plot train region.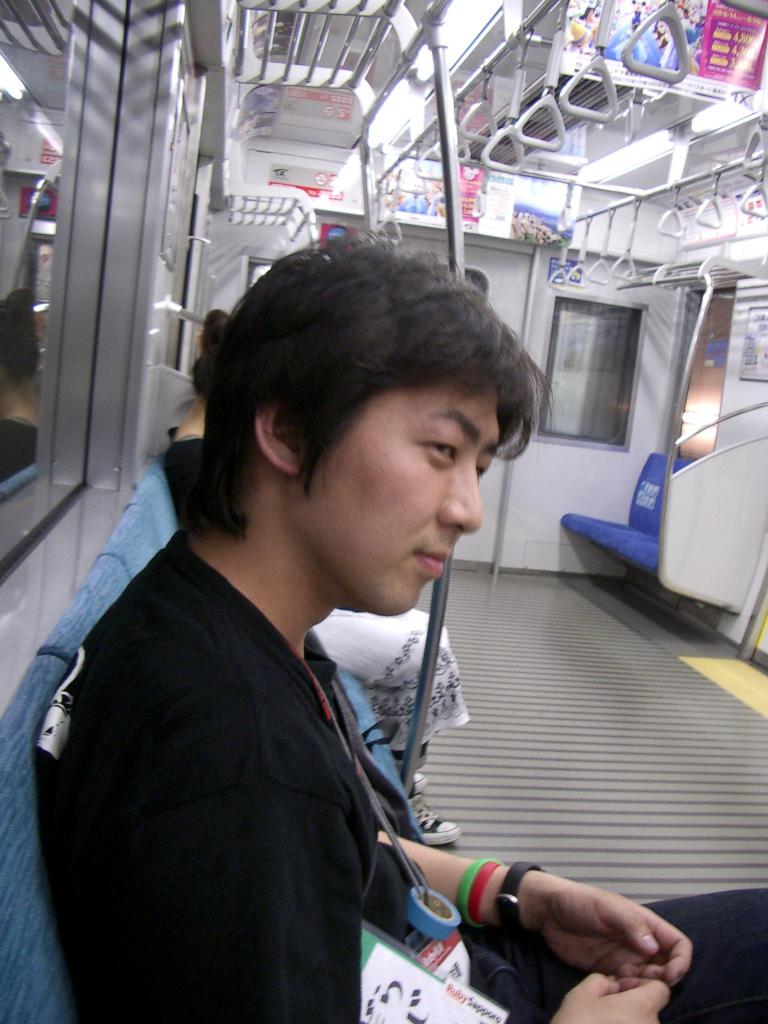
Plotted at select_region(0, 0, 767, 1019).
